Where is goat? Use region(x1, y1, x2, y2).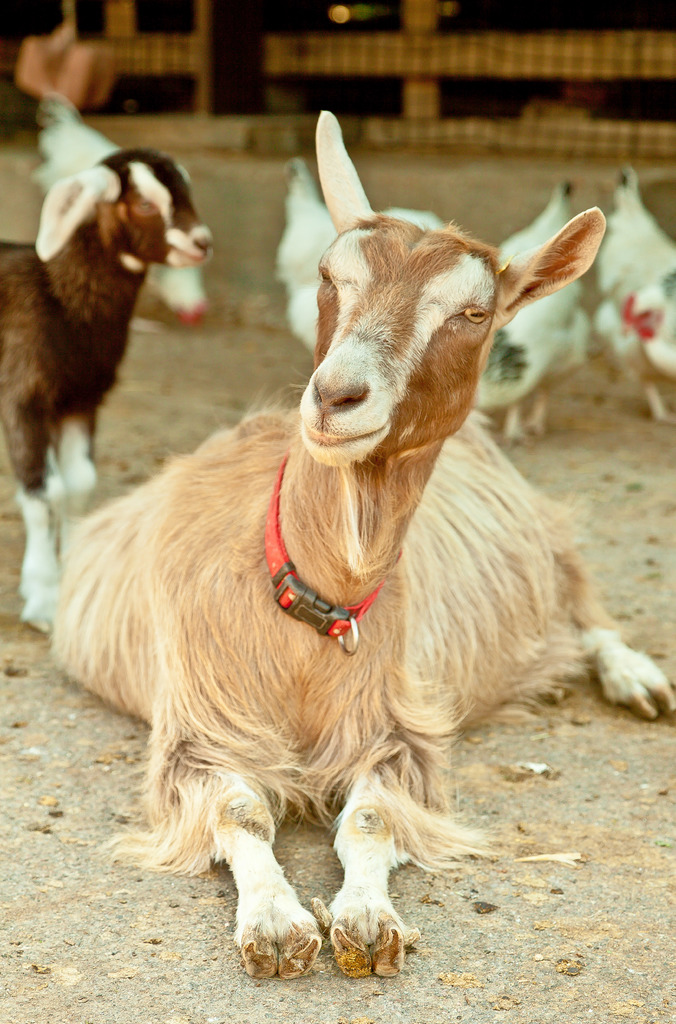
region(0, 145, 217, 634).
